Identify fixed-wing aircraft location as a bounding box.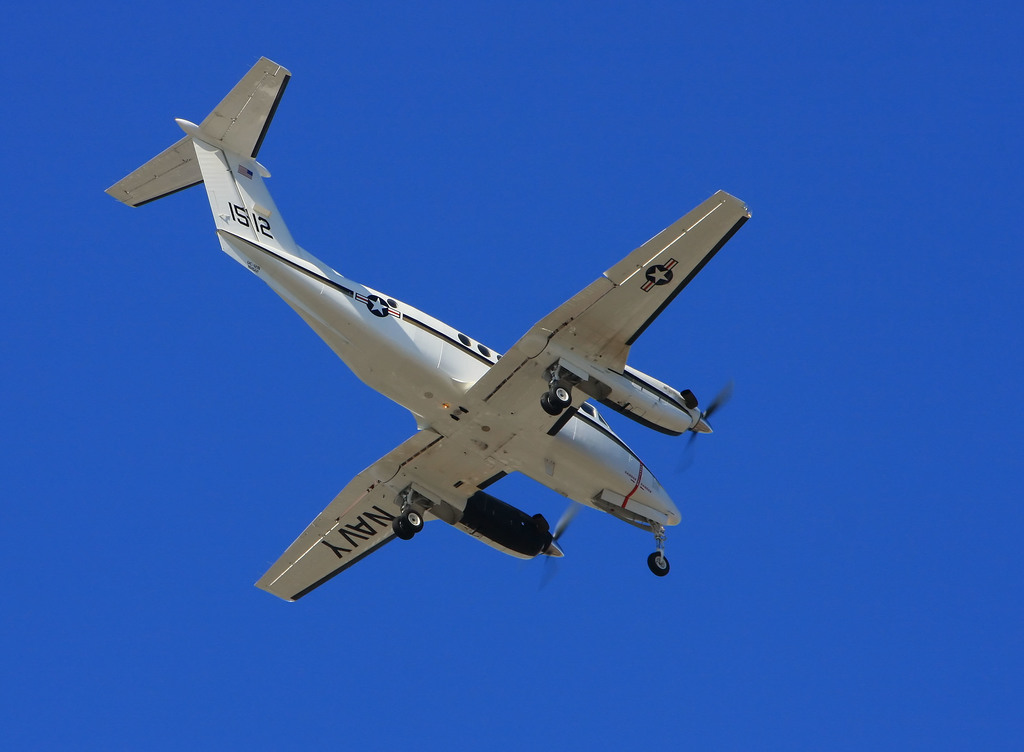
box=[105, 57, 753, 605].
